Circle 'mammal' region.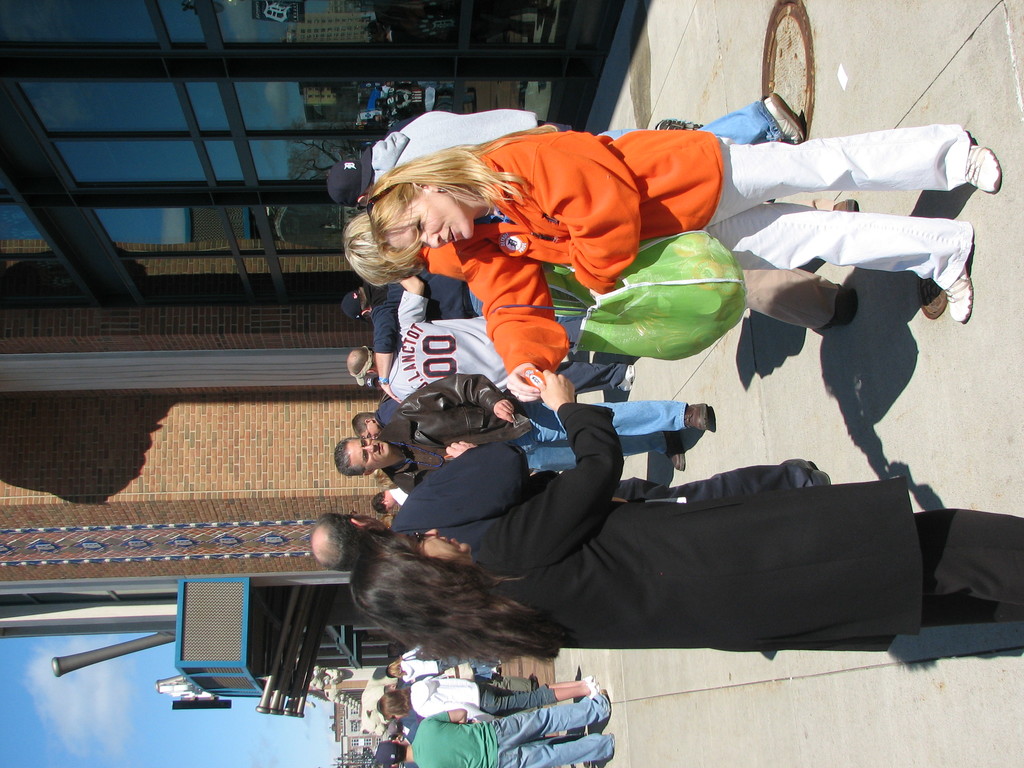
Region: box=[387, 657, 545, 688].
